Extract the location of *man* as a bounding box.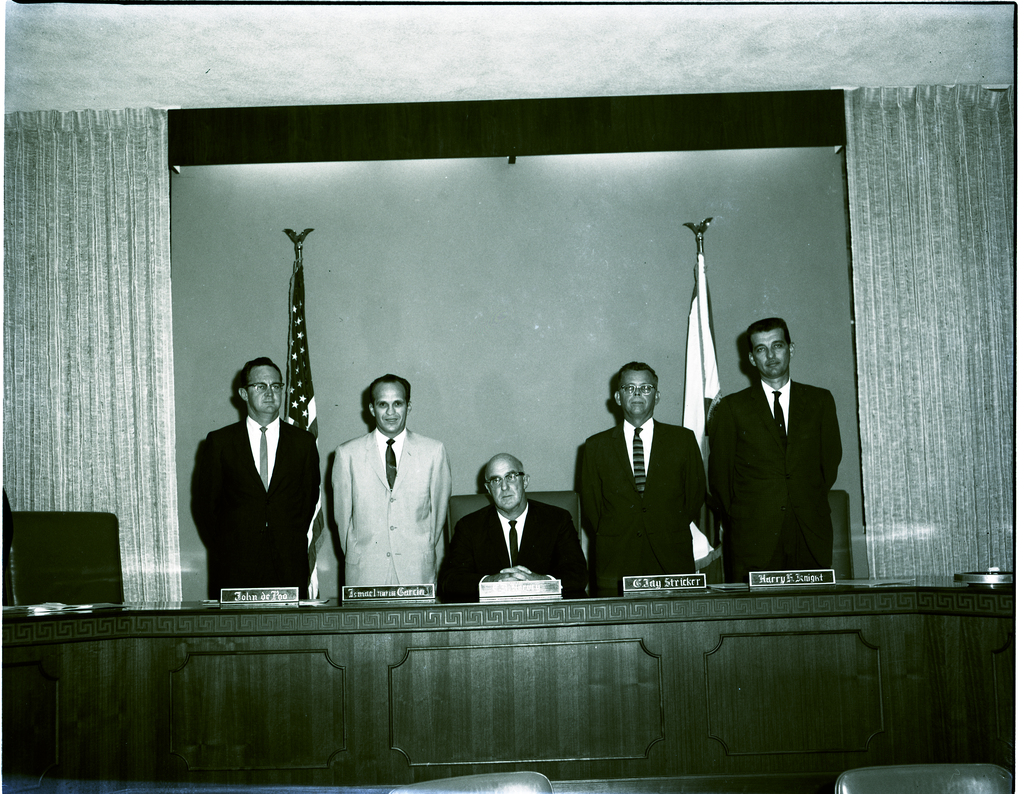
x1=435, y1=454, x2=581, y2=603.
